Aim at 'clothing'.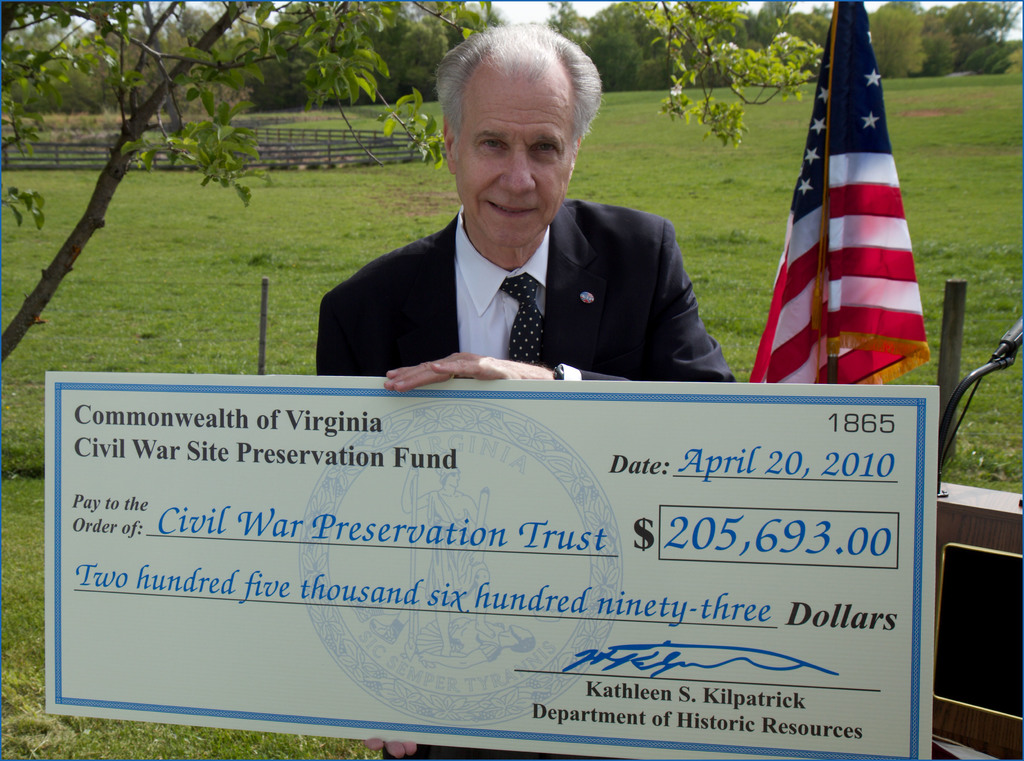
Aimed at l=317, t=195, r=739, b=760.
